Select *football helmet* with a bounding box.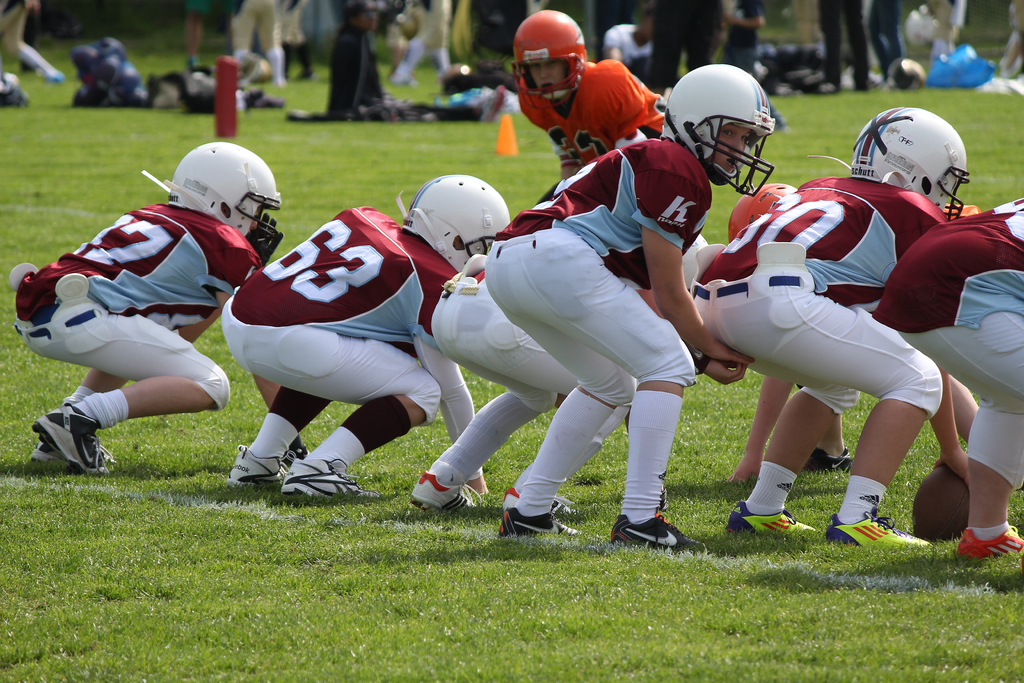
[x1=660, y1=54, x2=778, y2=202].
